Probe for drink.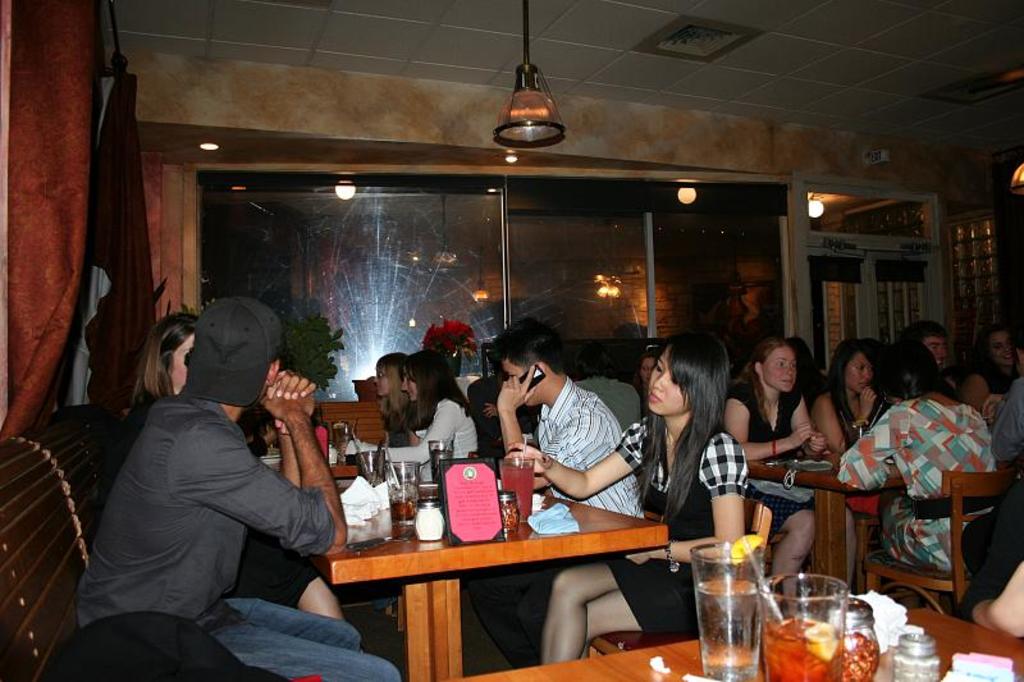
Probe result: rect(428, 452, 452, 481).
